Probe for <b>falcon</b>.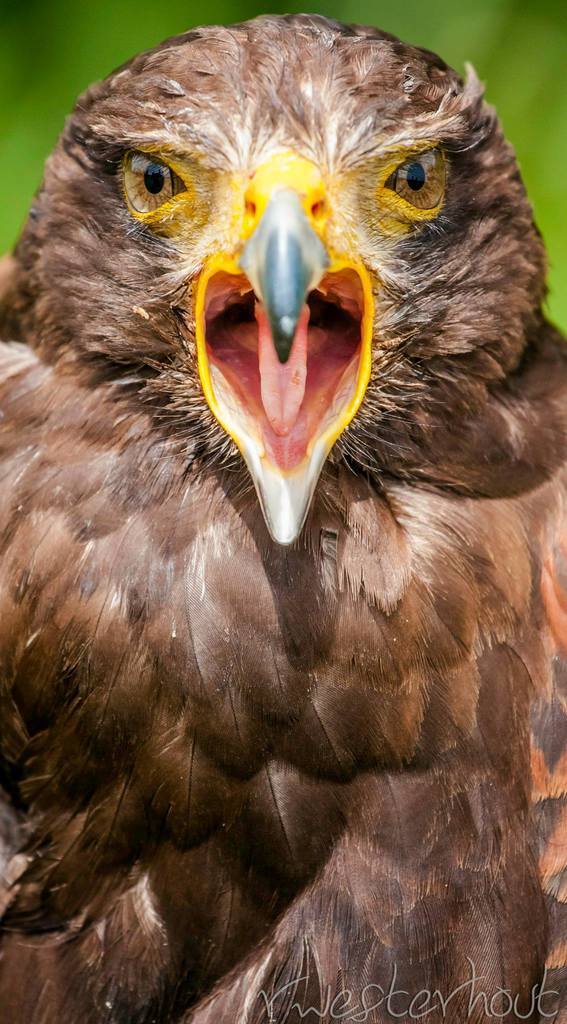
Probe result: crop(0, 11, 566, 1023).
